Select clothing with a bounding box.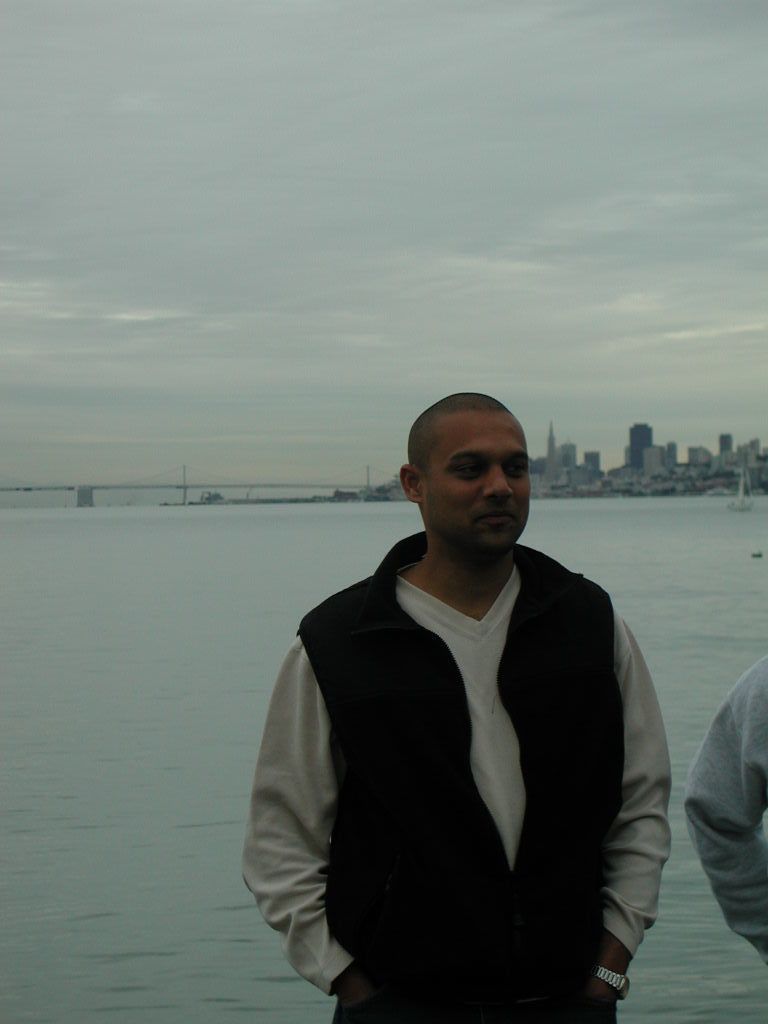
region(266, 514, 675, 1023).
